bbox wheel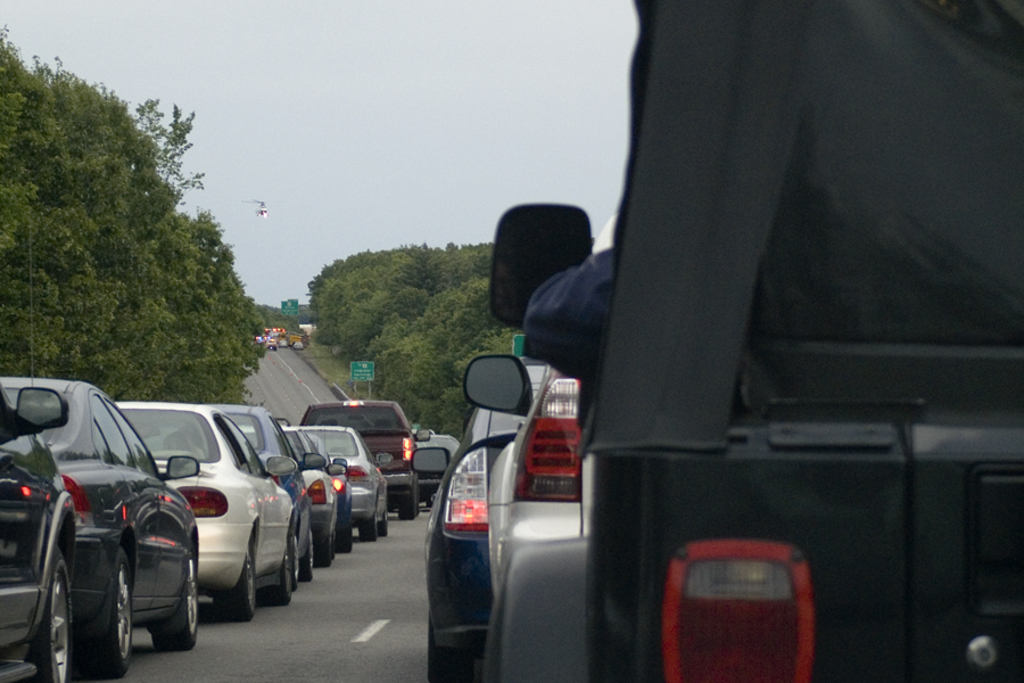
pyautogui.locateOnScreen(31, 544, 75, 682)
